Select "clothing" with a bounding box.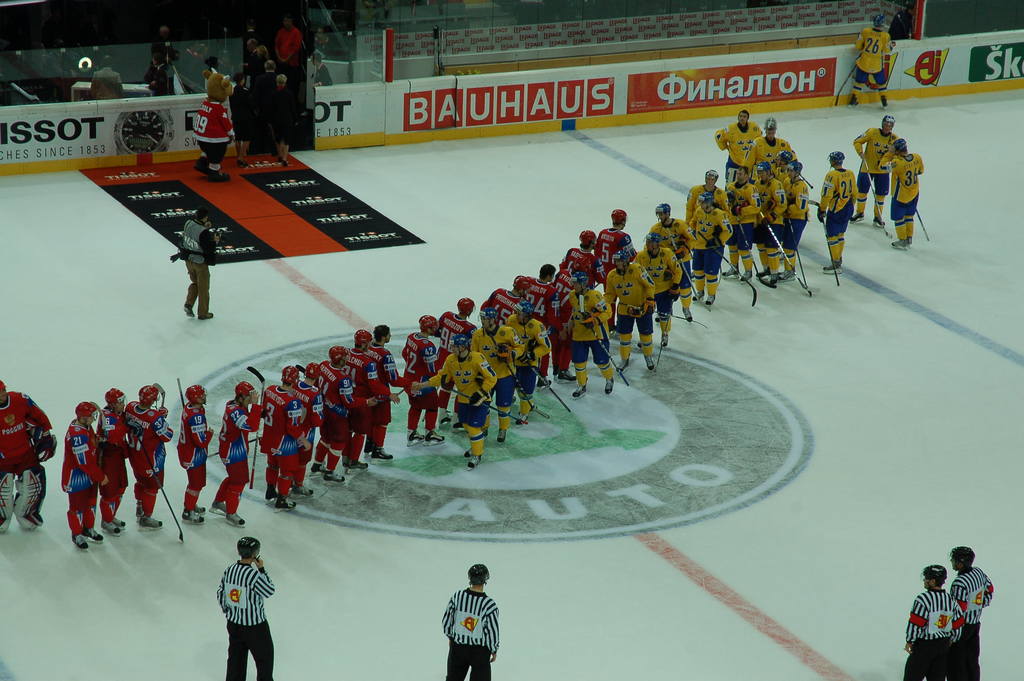
x1=0 y1=388 x2=49 y2=535.
